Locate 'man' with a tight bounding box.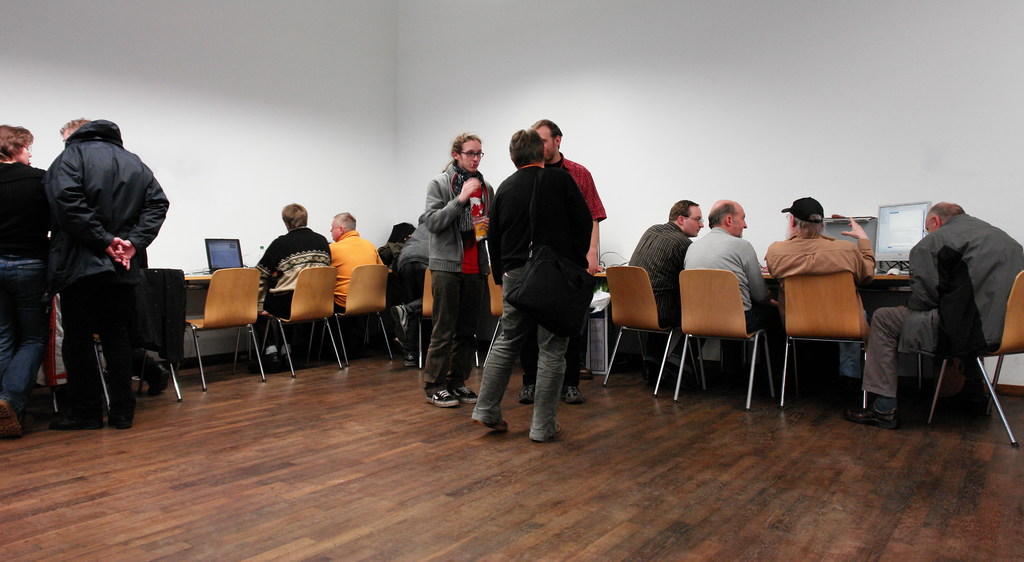
rect(252, 198, 333, 374).
